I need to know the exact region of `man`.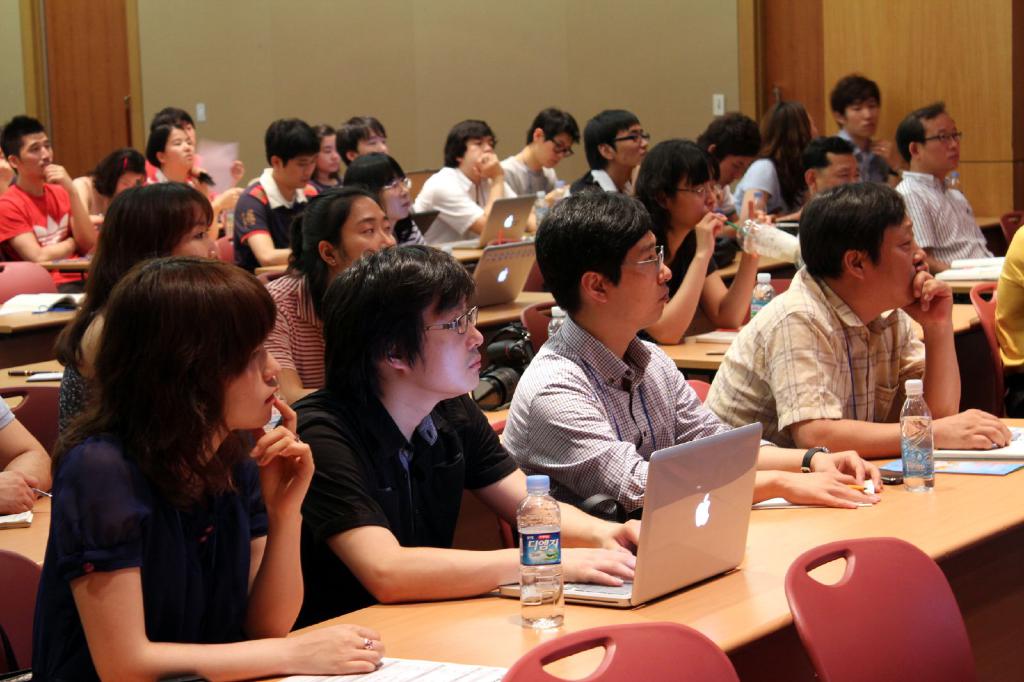
Region: locate(227, 114, 328, 275).
